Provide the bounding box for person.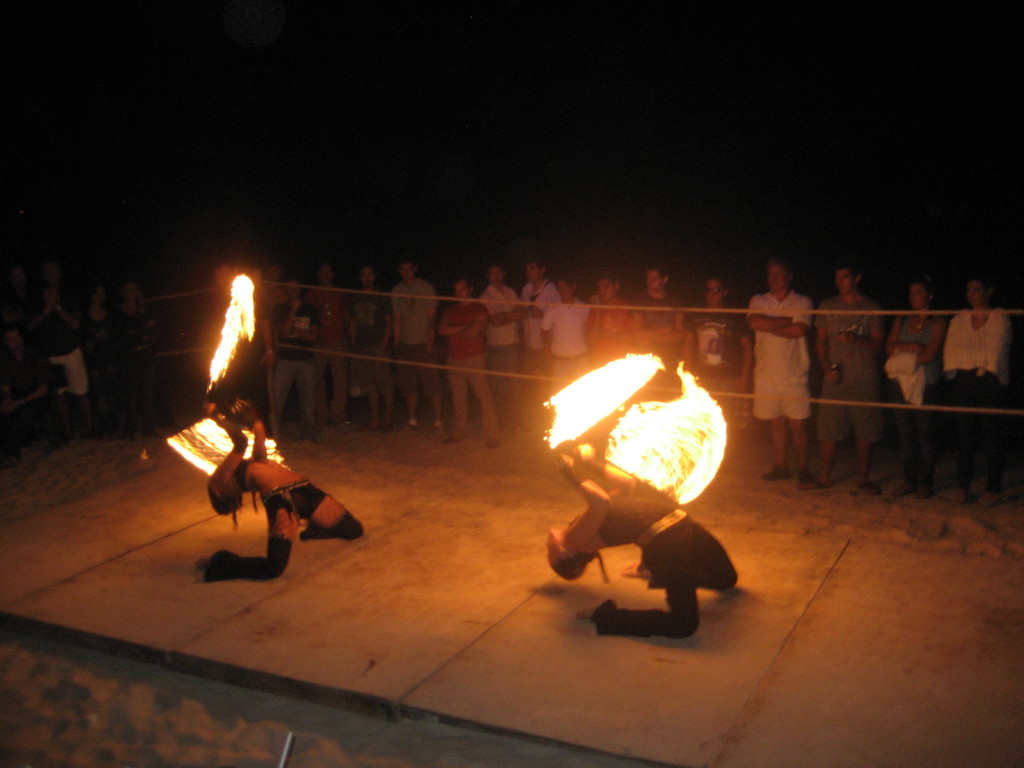
<box>542,276,599,384</box>.
